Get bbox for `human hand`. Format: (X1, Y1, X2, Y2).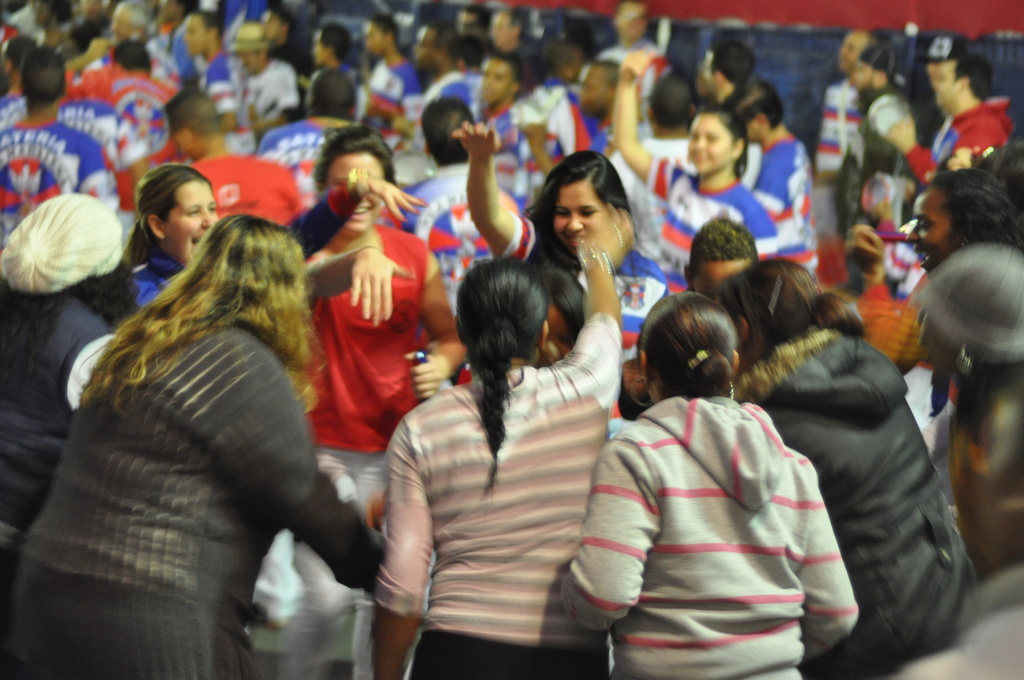
(585, 209, 636, 264).
